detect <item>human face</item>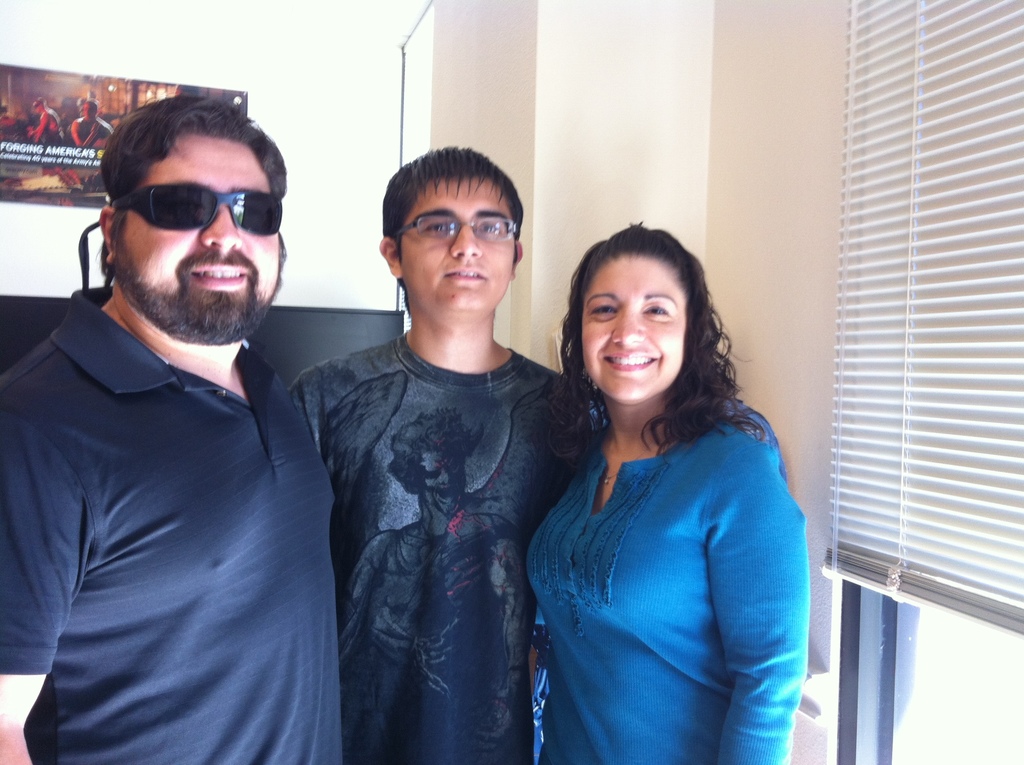
l=584, t=258, r=690, b=399
